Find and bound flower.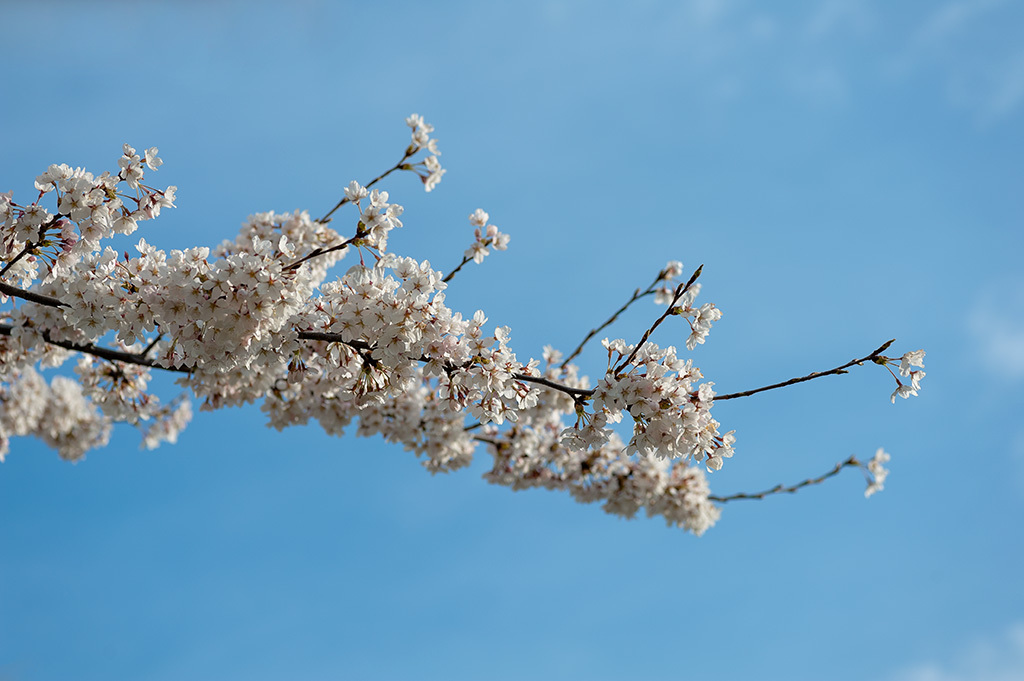
Bound: region(865, 478, 884, 496).
